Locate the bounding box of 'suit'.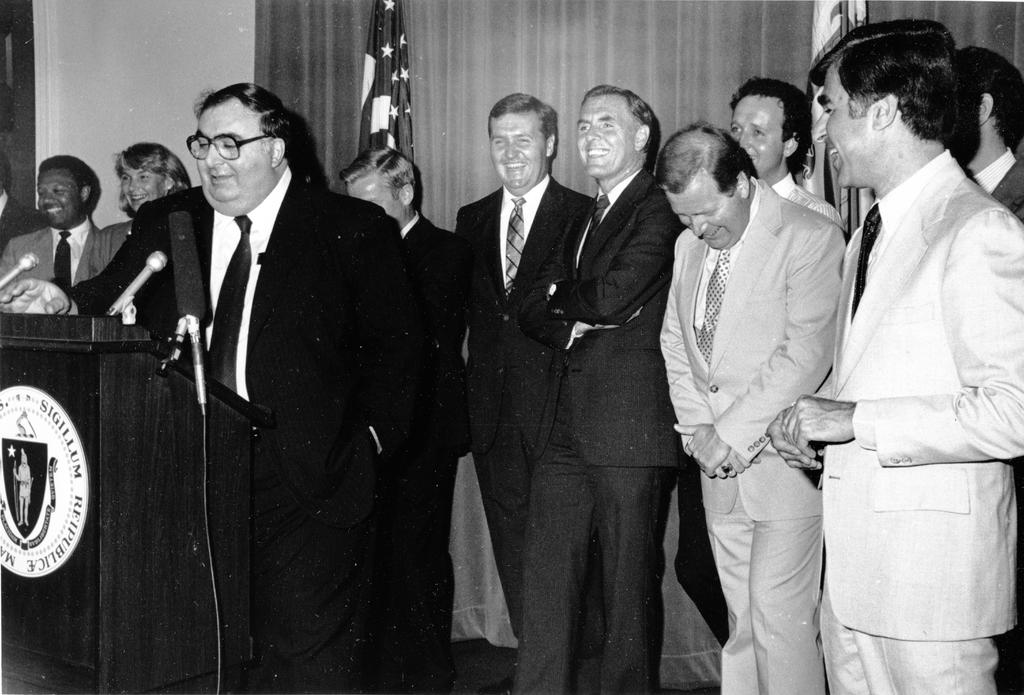
Bounding box: [806,152,1023,694].
